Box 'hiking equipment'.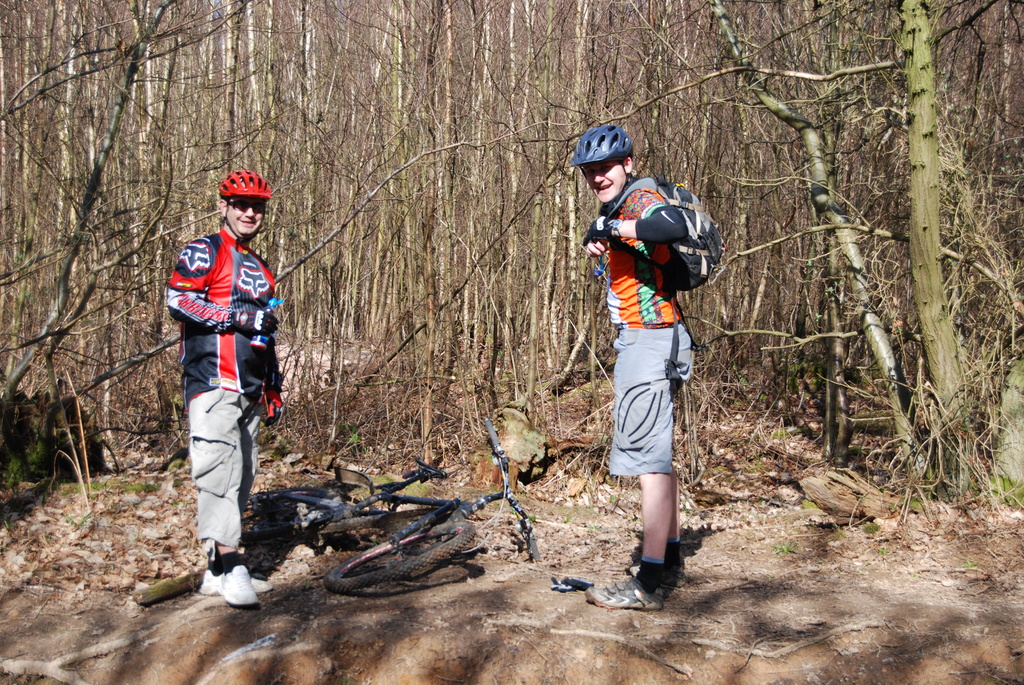
582:169:724:405.
